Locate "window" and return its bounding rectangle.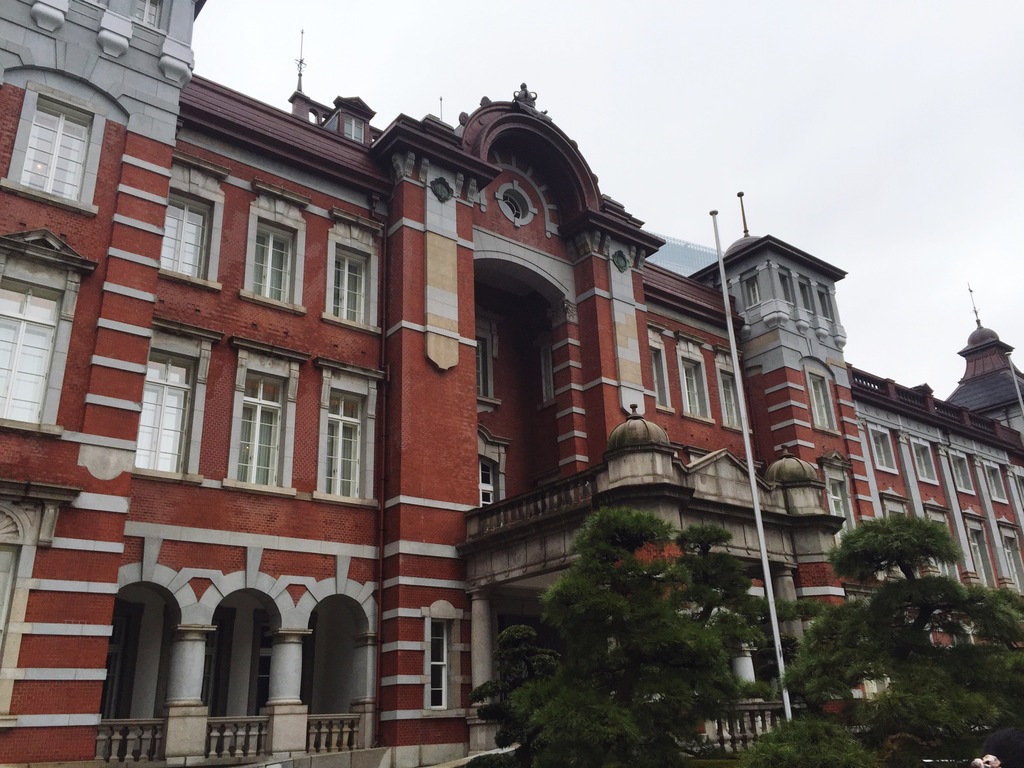
rect(712, 340, 752, 428).
